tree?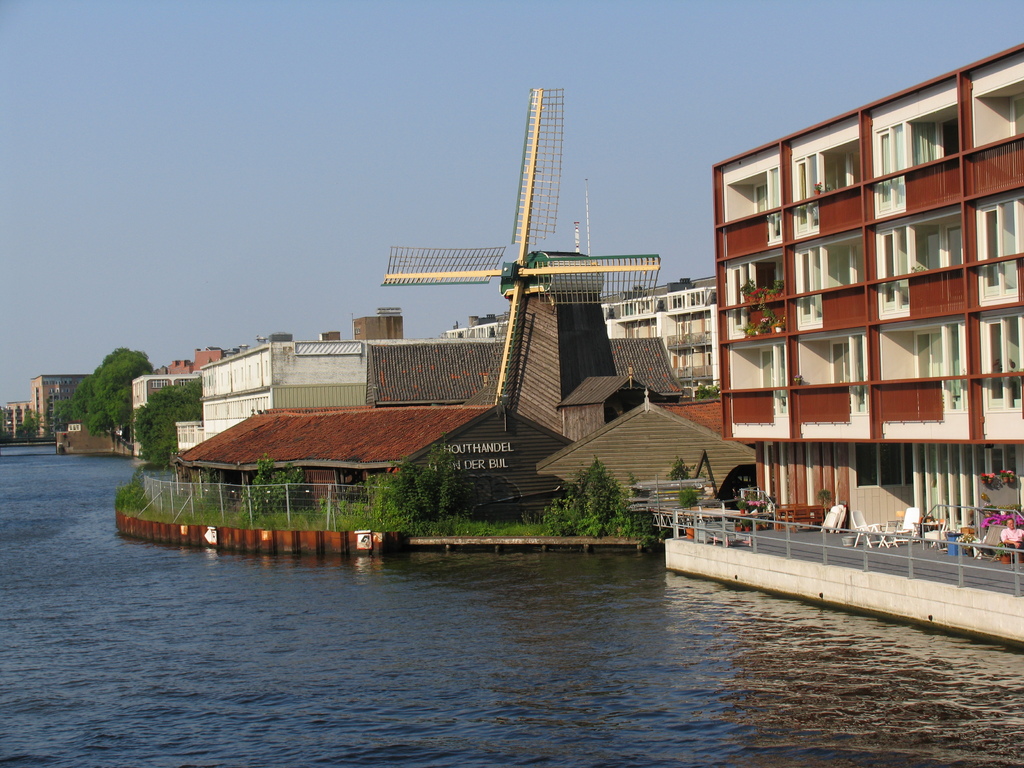
[66, 373, 114, 434]
